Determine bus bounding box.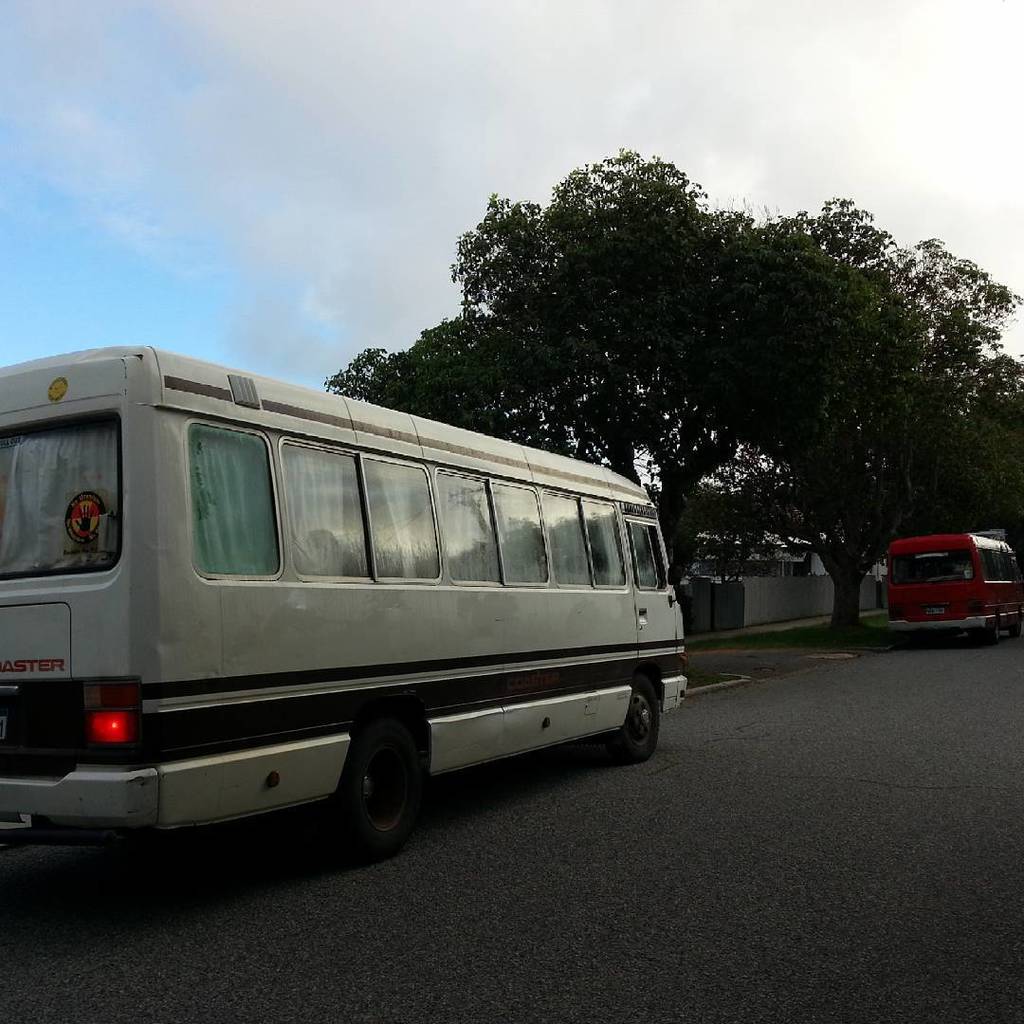
Determined: (883, 525, 1023, 641).
